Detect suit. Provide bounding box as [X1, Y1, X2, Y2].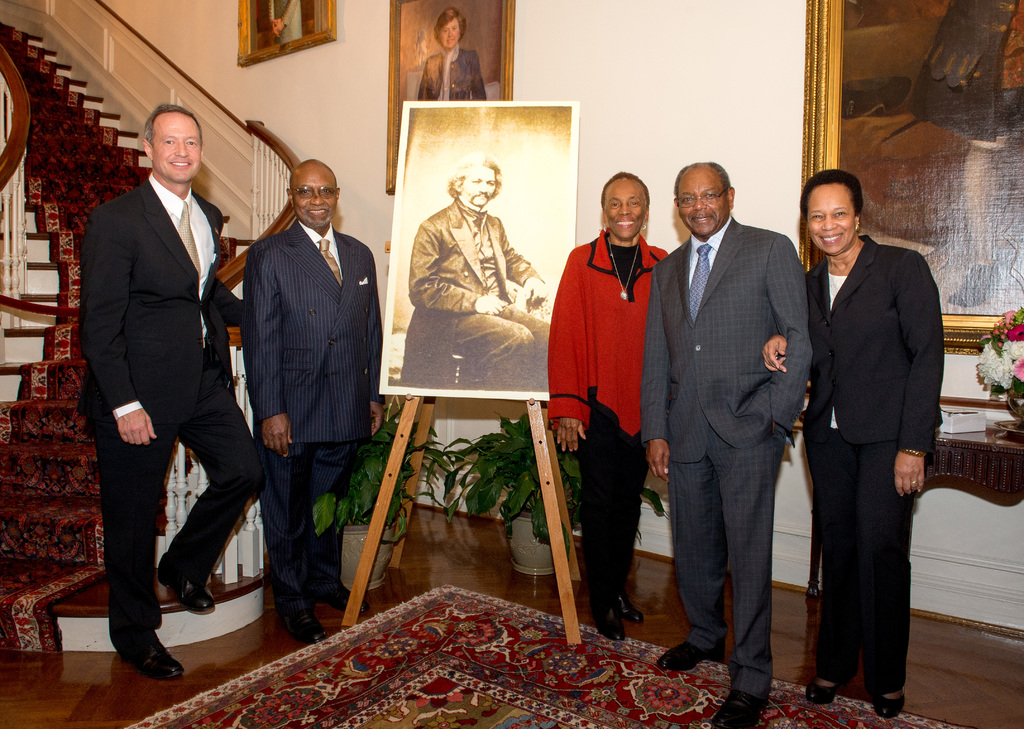
[636, 211, 812, 700].
